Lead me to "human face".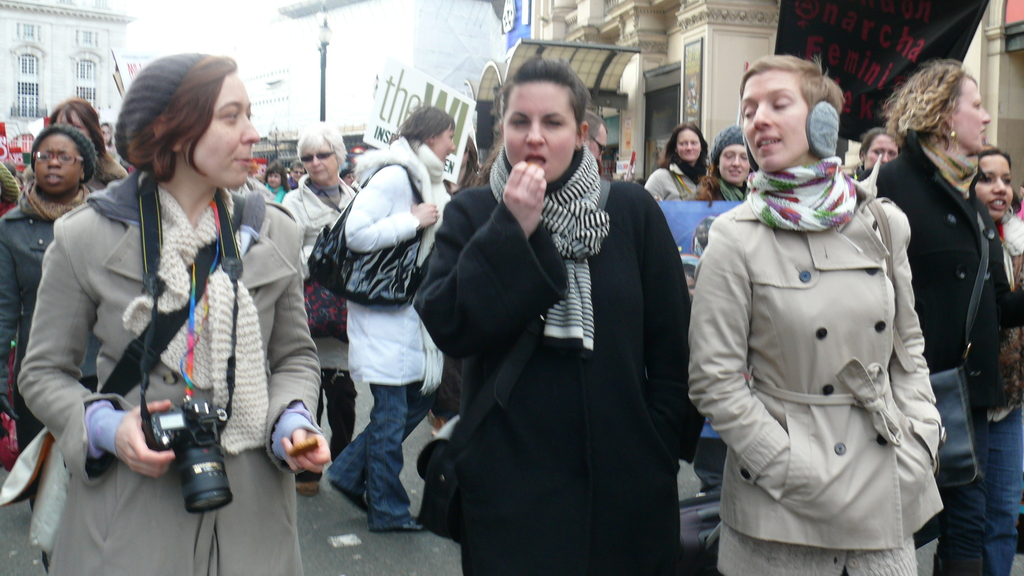
Lead to bbox=[593, 124, 604, 171].
